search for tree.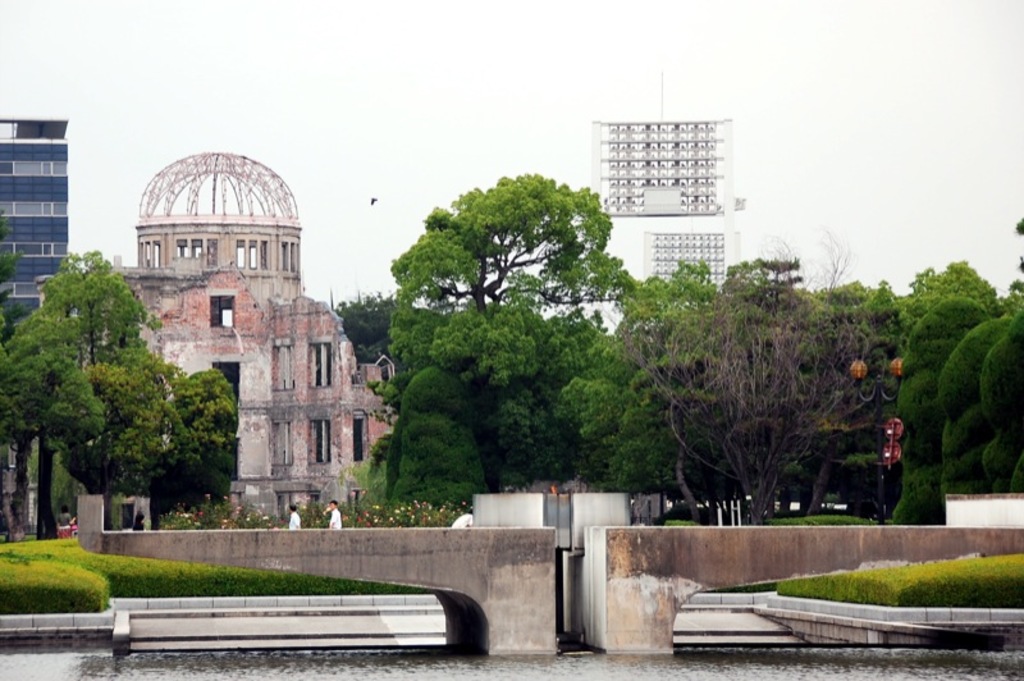
Found at box=[35, 242, 168, 531].
